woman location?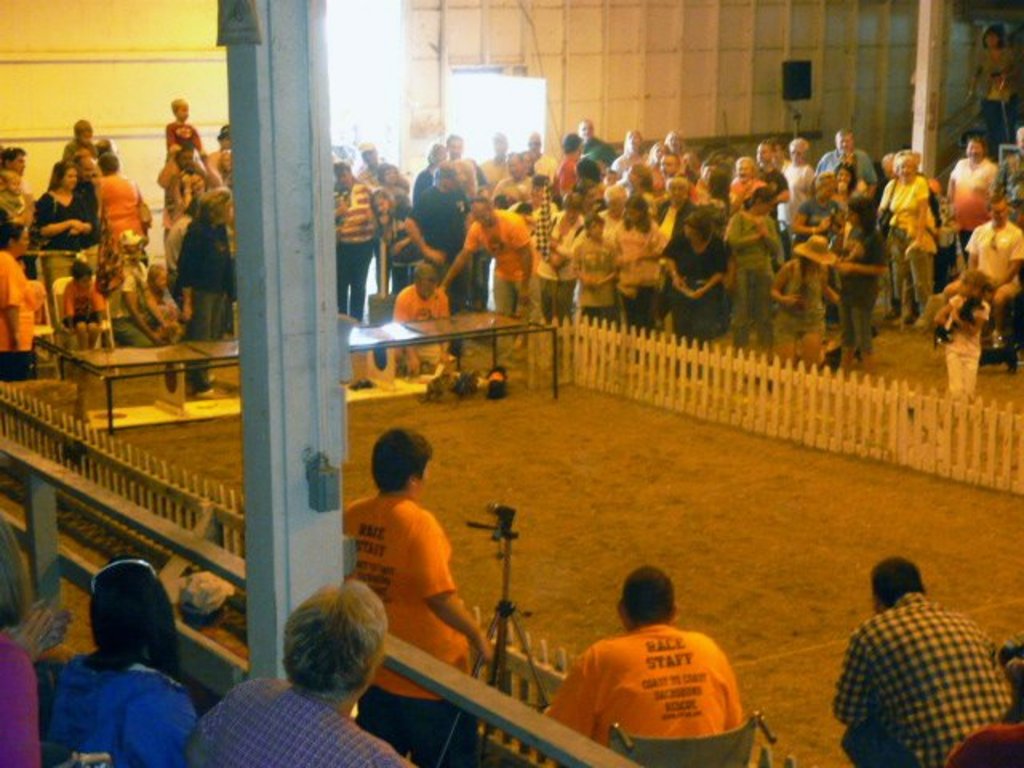
[left=811, top=154, right=872, bottom=203]
